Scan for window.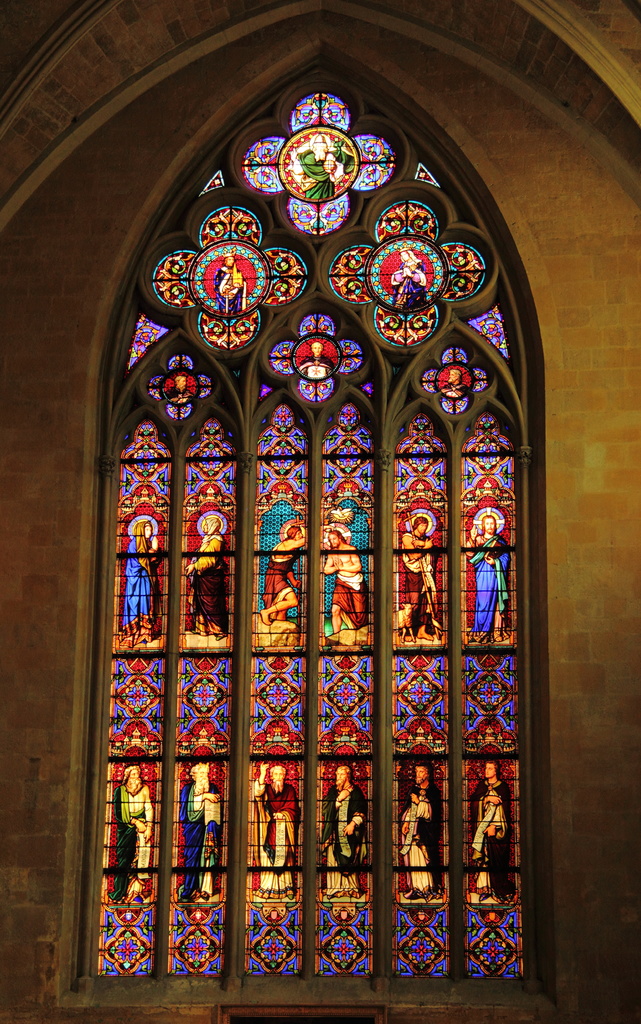
Scan result: [63,8,544,1009].
